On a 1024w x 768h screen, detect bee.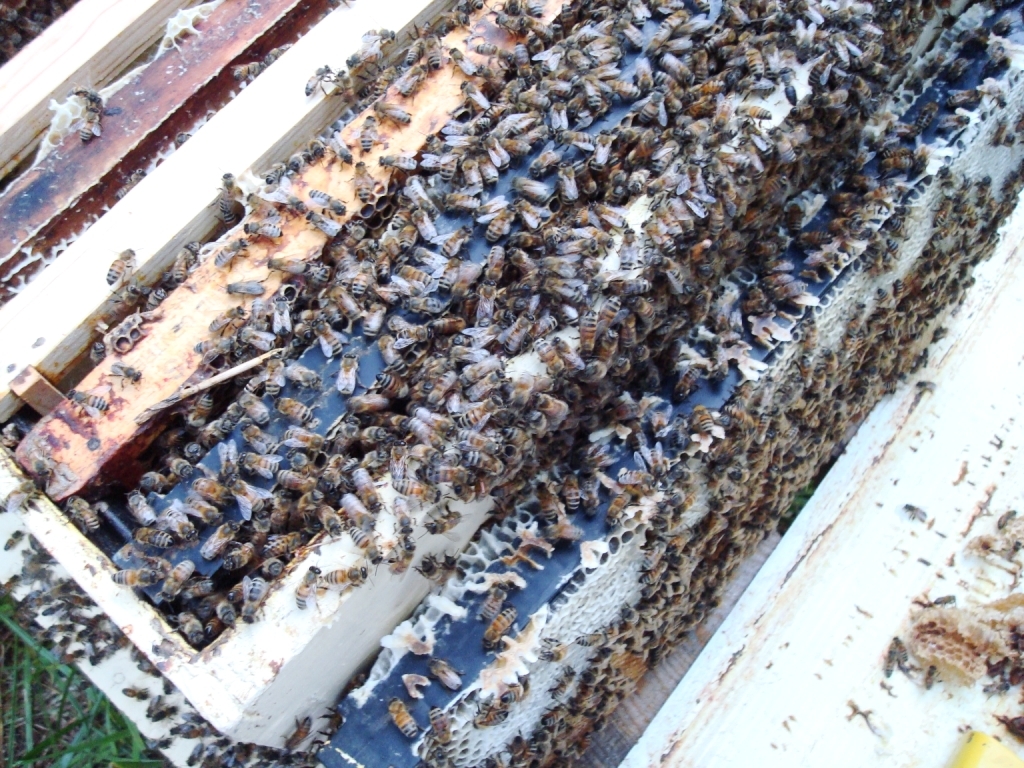
select_region(237, 331, 276, 356).
